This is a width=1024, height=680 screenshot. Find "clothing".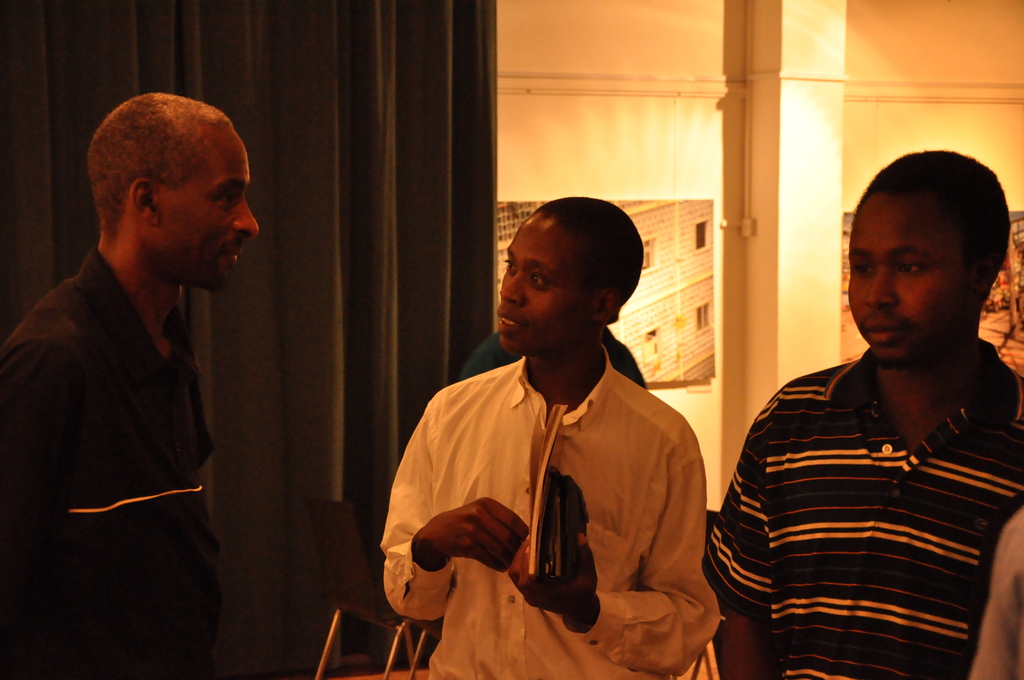
Bounding box: 381:359:722:679.
